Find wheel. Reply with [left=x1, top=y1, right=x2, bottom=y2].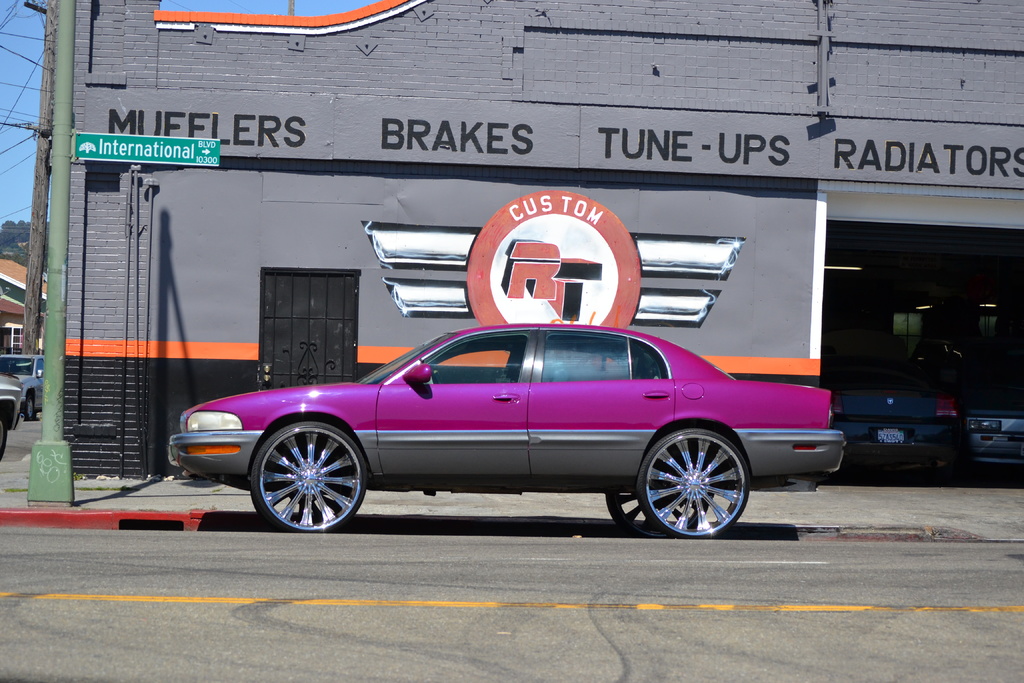
[left=604, top=488, right=660, bottom=539].
